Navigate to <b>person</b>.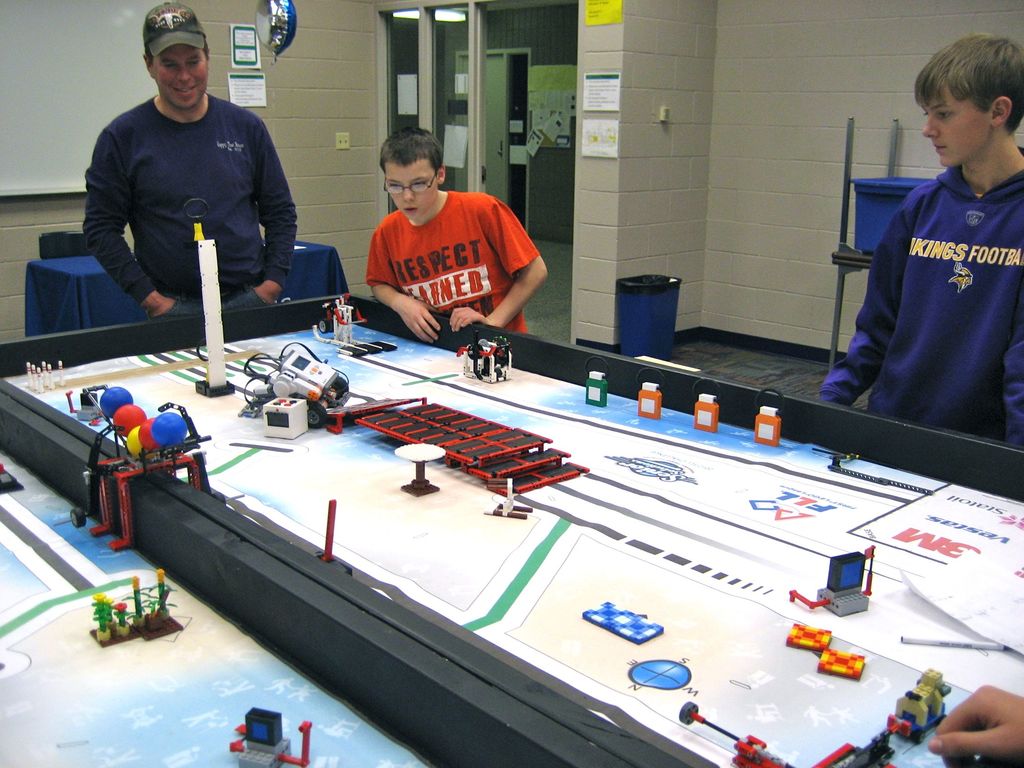
Navigation target: pyautogui.locateOnScreen(821, 30, 1023, 443).
